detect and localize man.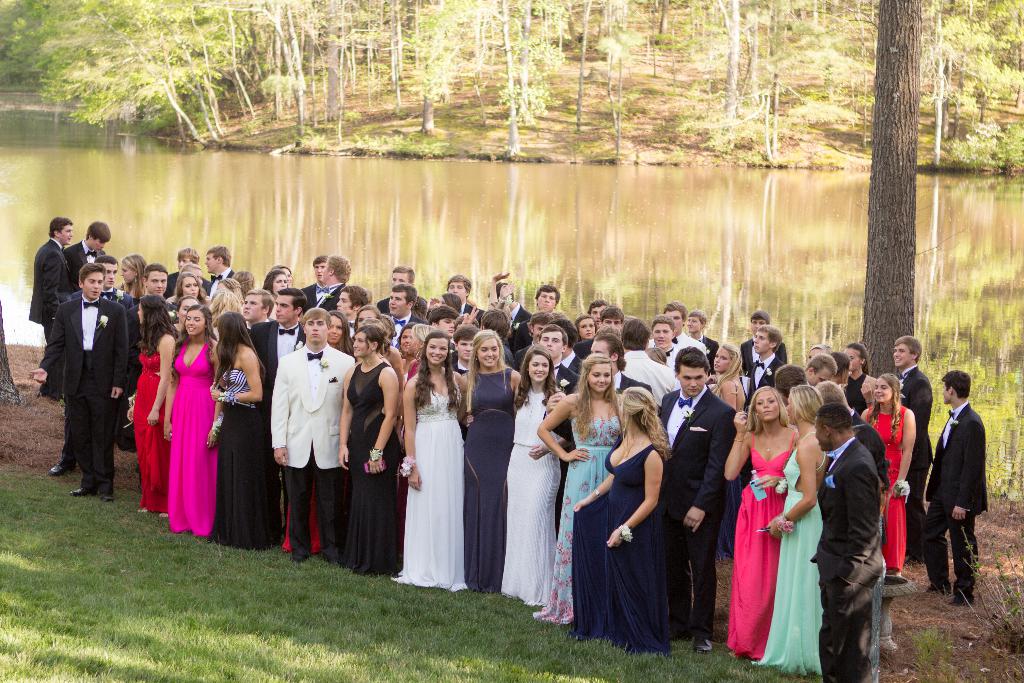
Localized at (573, 315, 600, 345).
